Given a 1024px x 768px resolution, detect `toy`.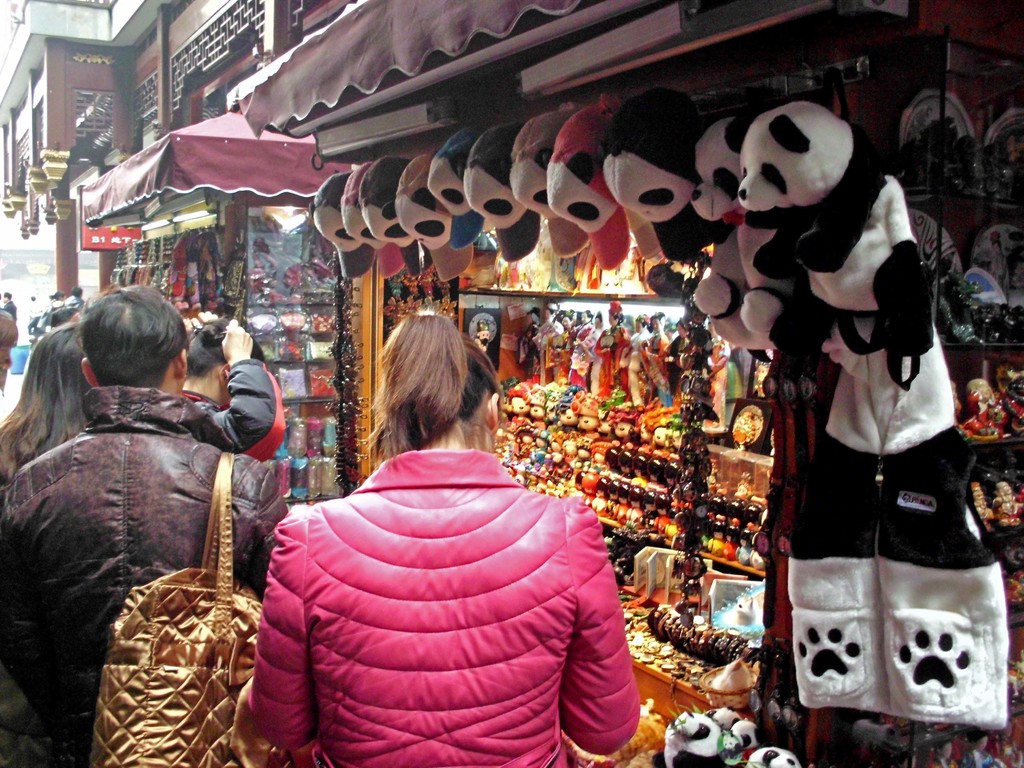
(x1=748, y1=746, x2=822, y2=767).
